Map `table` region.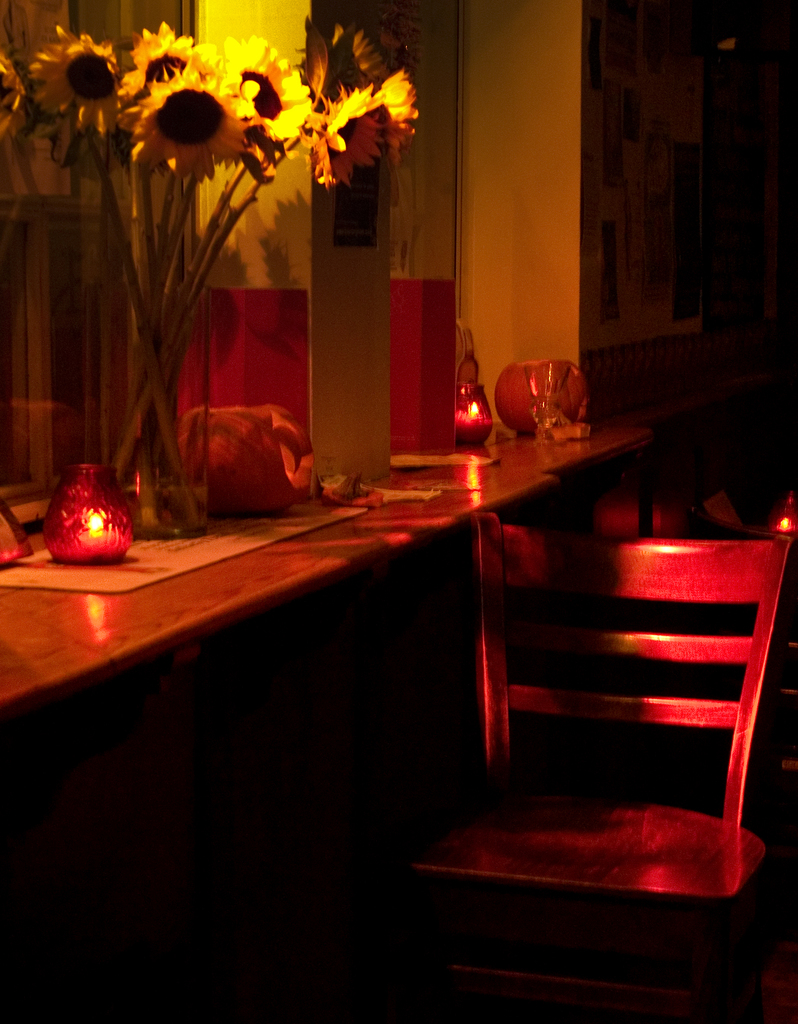
Mapped to x1=0, y1=454, x2=557, y2=717.
